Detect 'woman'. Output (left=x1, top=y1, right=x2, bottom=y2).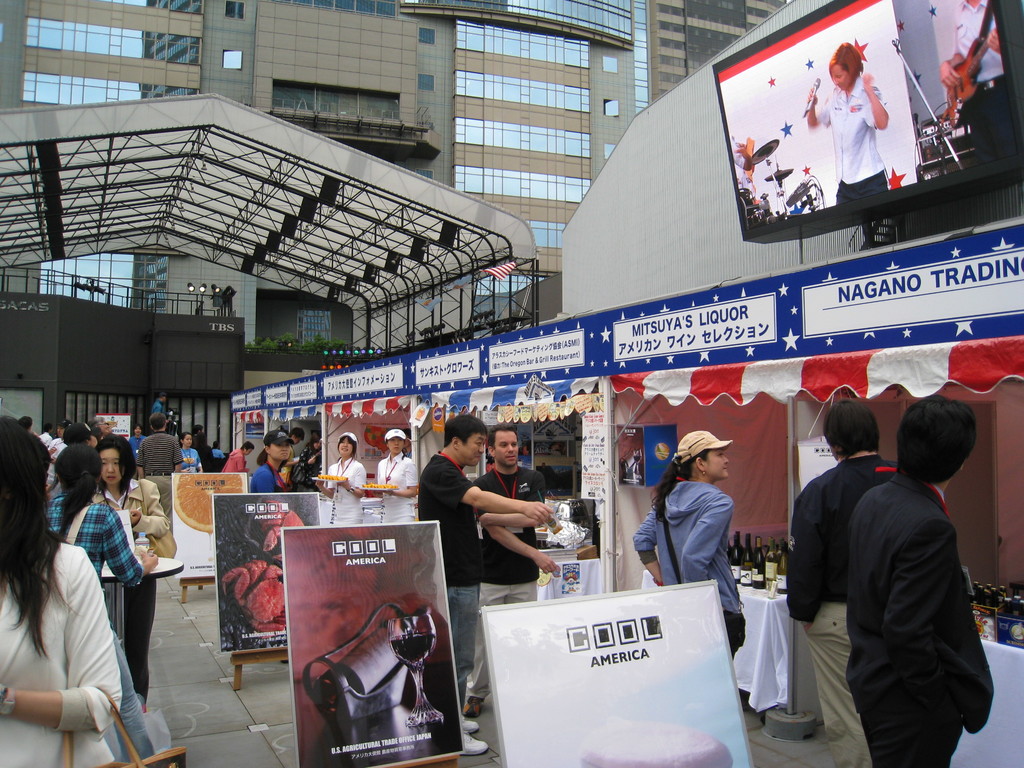
(left=316, top=433, right=372, bottom=530).
